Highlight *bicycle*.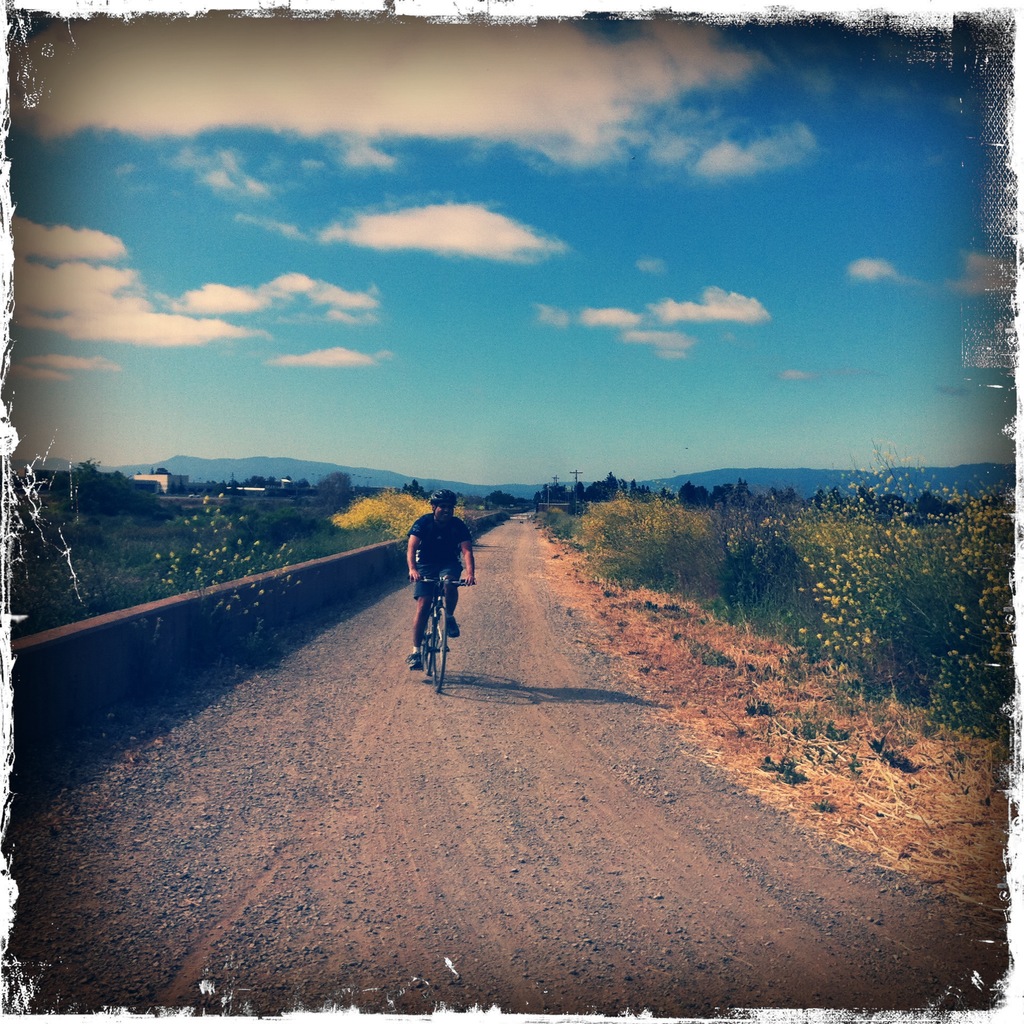
Highlighted region: select_region(410, 575, 476, 696).
